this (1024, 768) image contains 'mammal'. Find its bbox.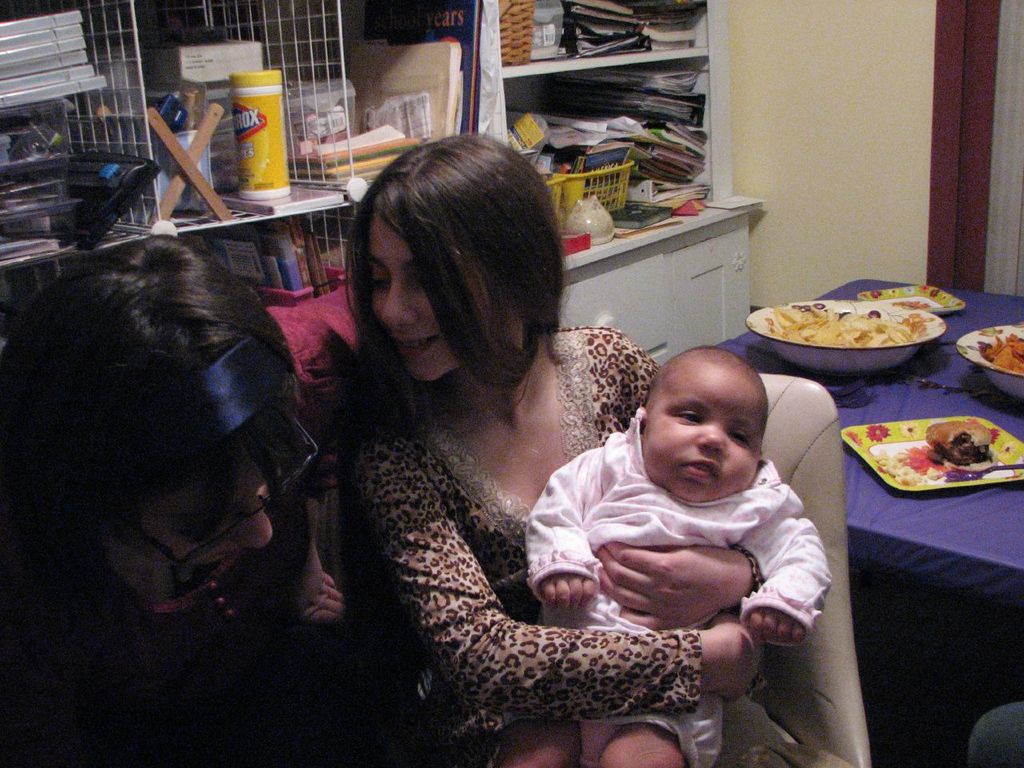
locate(508, 346, 832, 767).
